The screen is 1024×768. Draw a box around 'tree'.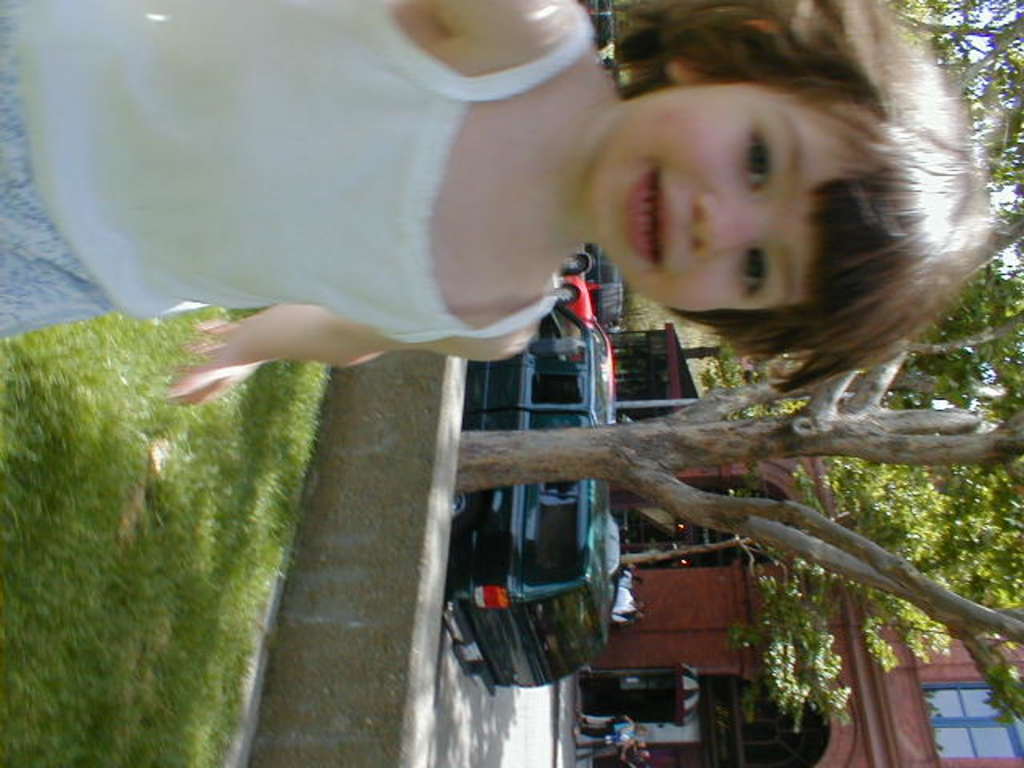
{"left": 446, "top": 0, "right": 1022, "bottom": 741}.
